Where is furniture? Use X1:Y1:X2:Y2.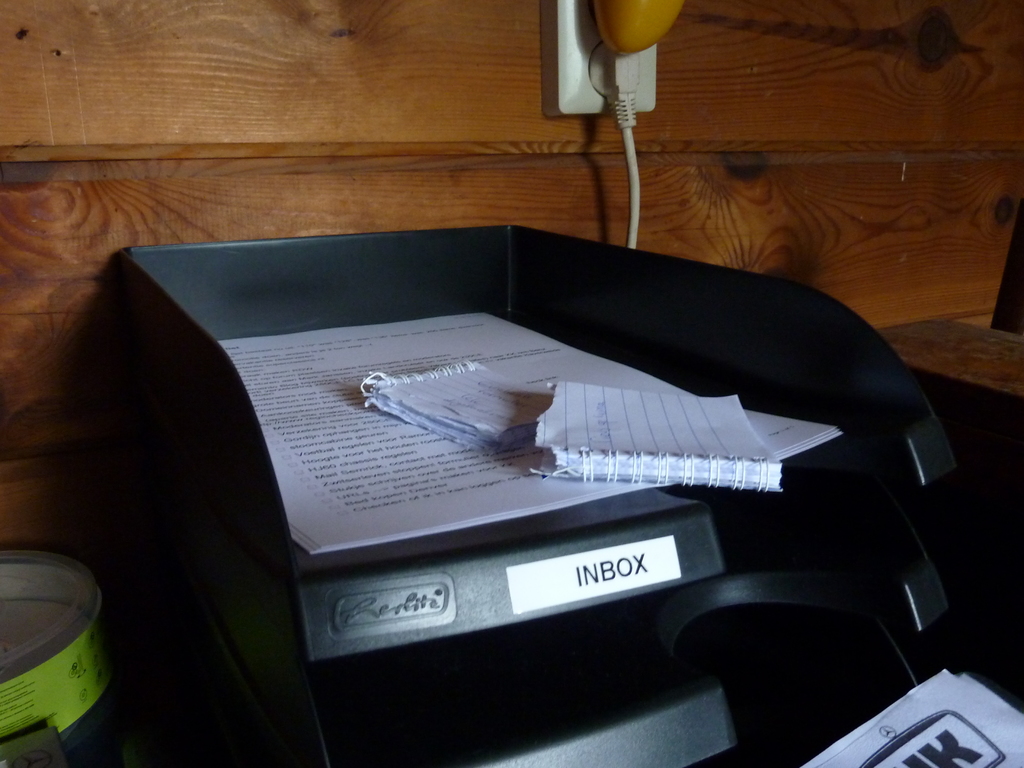
877:319:1023:403.
